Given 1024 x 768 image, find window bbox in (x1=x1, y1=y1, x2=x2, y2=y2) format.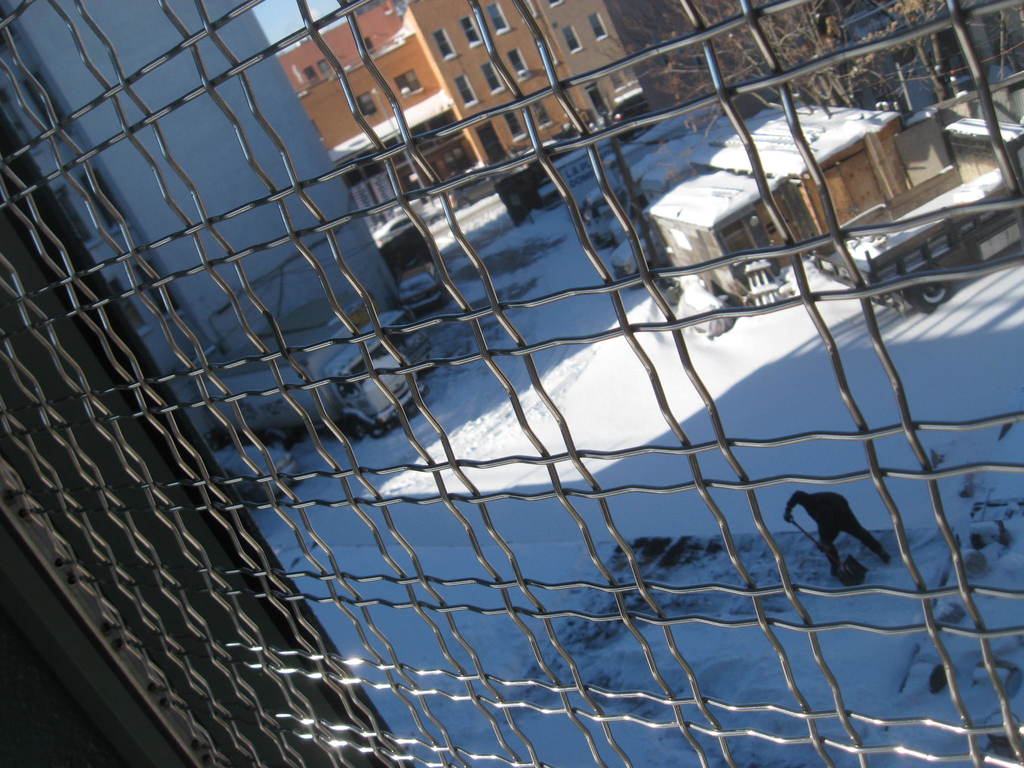
(x1=483, y1=1, x2=510, y2=36).
